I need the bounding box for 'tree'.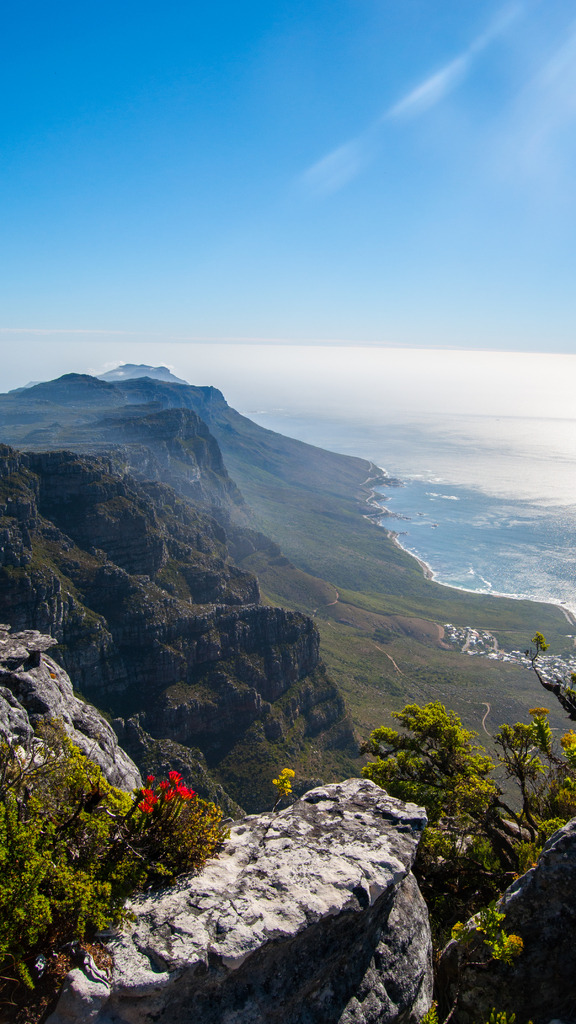
Here it is: x1=525, y1=707, x2=575, y2=803.
